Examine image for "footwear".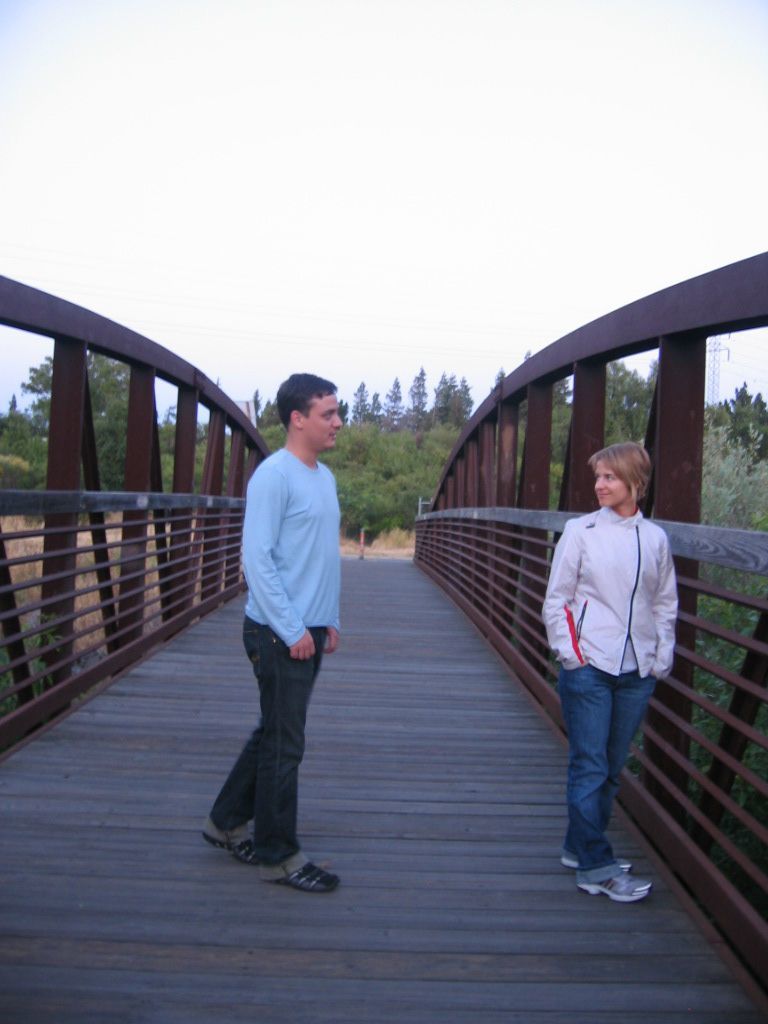
Examination result: [561,852,639,873].
